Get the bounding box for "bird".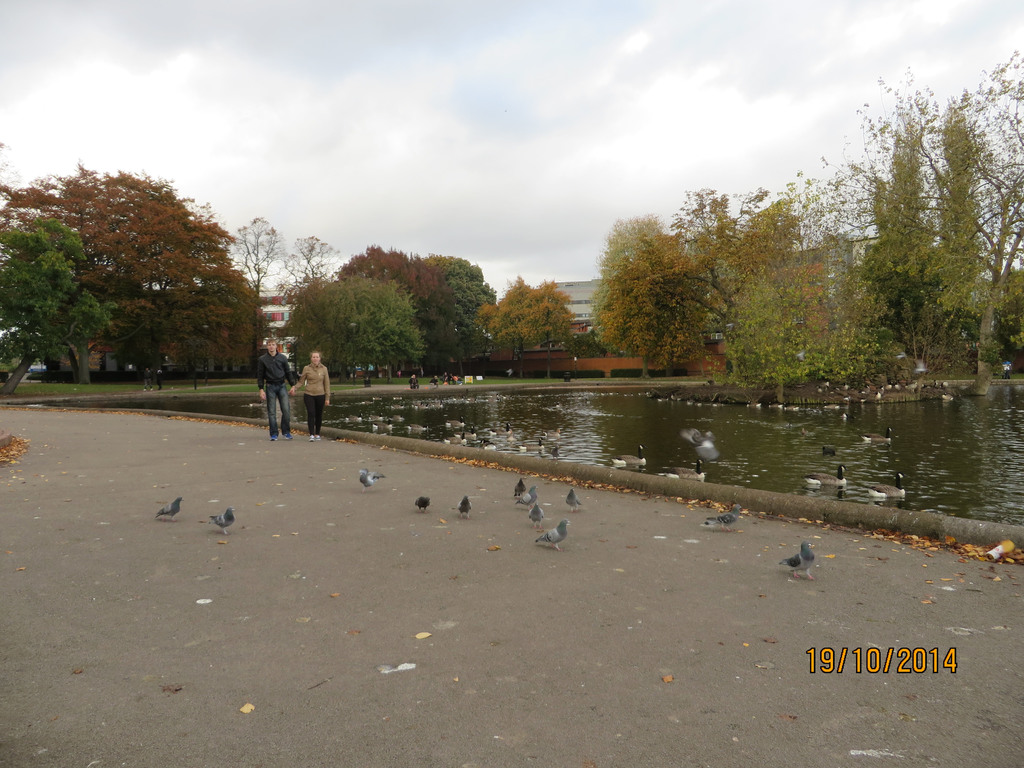
<box>785,403,801,412</box>.
